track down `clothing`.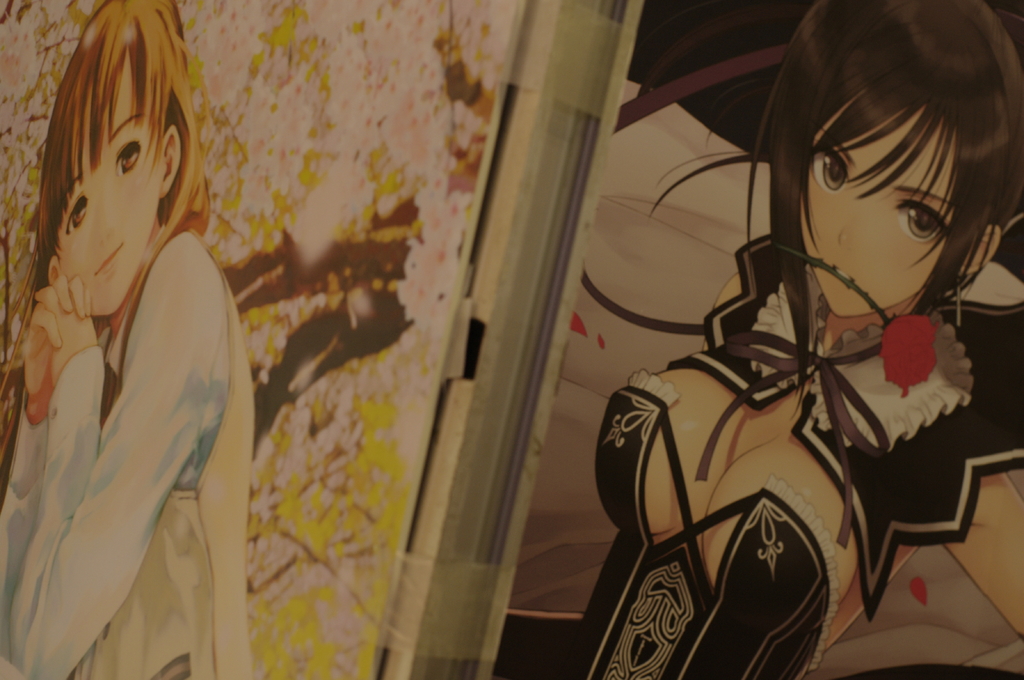
Tracked to detection(8, 103, 244, 676).
